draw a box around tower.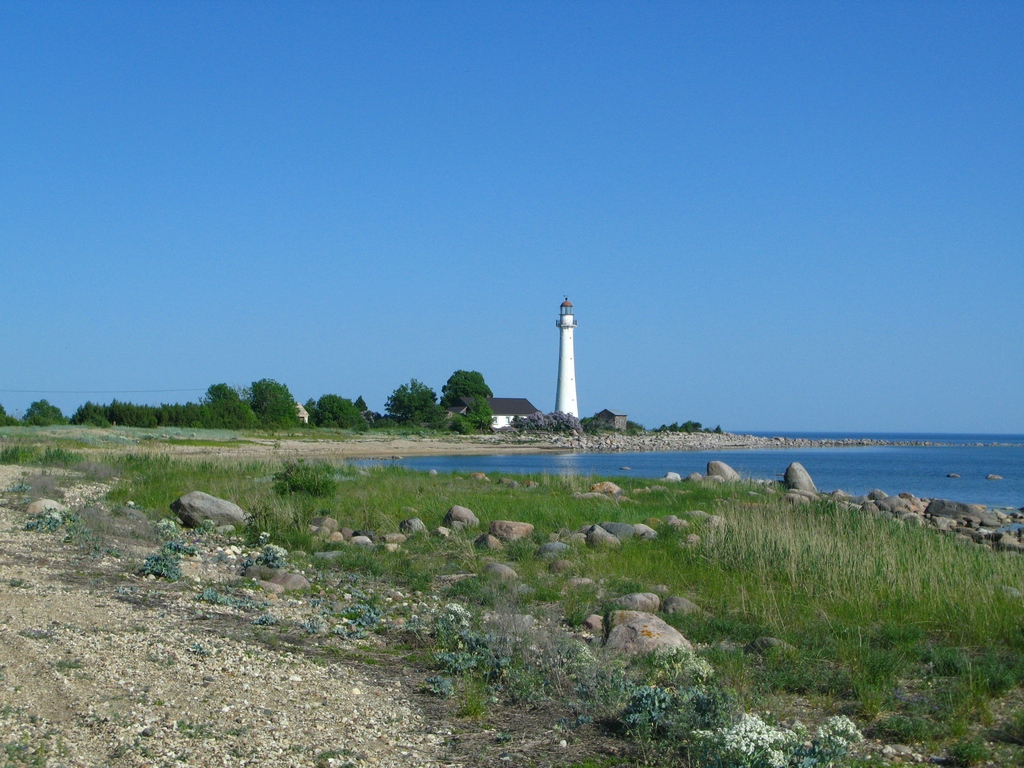
550/298/584/423.
